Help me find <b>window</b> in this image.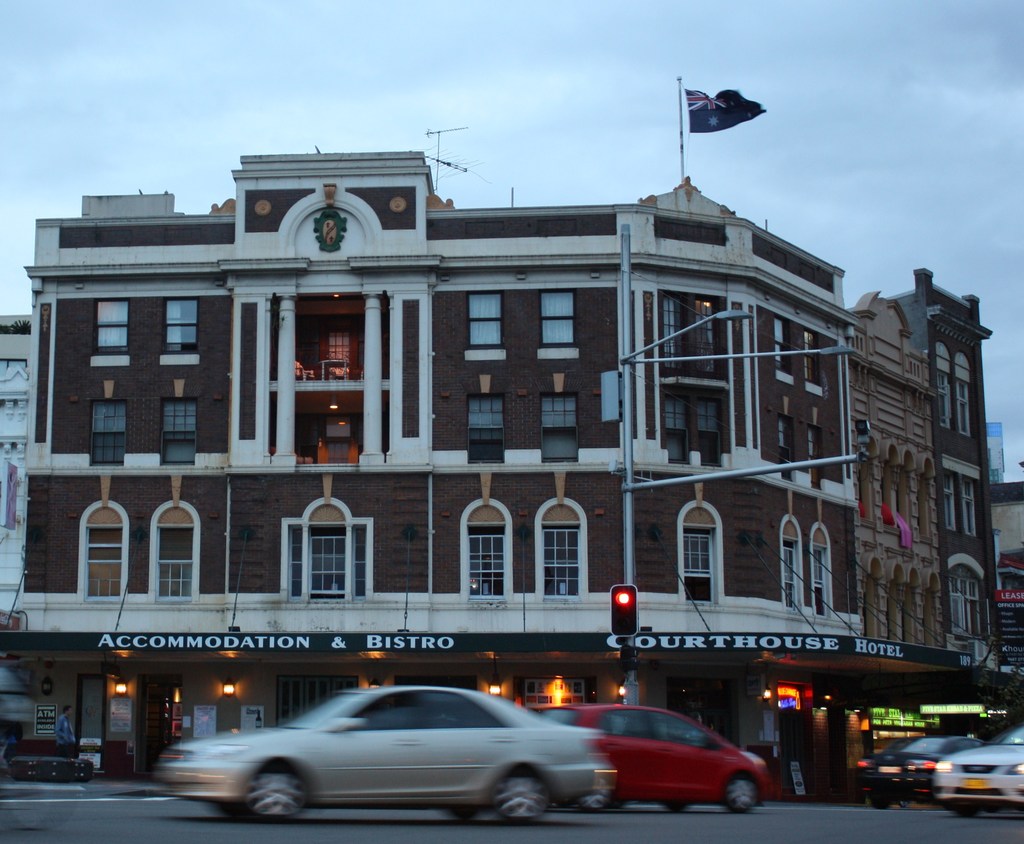
Found it: bbox=(663, 382, 758, 466).
